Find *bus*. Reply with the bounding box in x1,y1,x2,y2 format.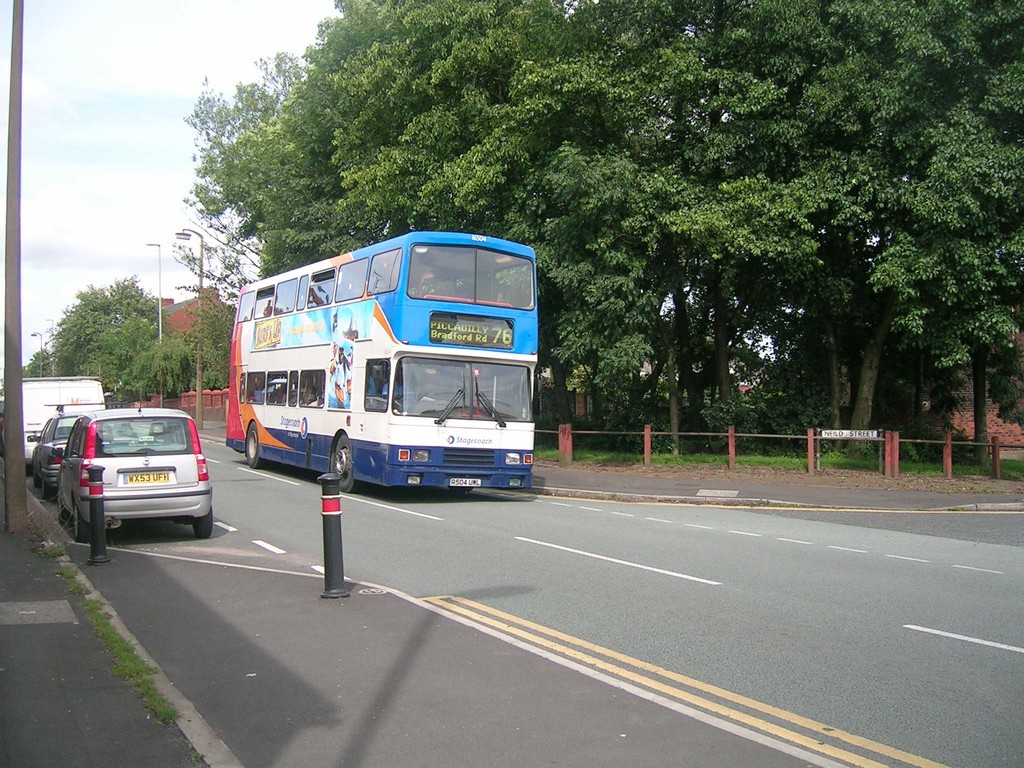
227,230,548,503.
